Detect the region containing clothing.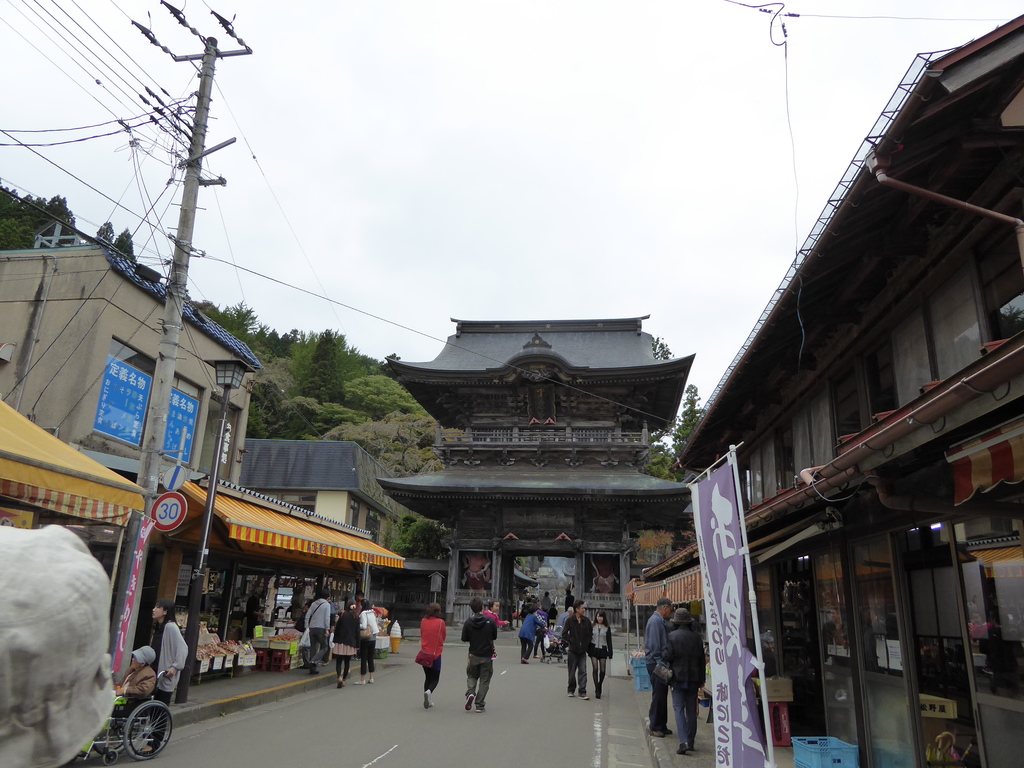
(484, 609, 508, 660).
